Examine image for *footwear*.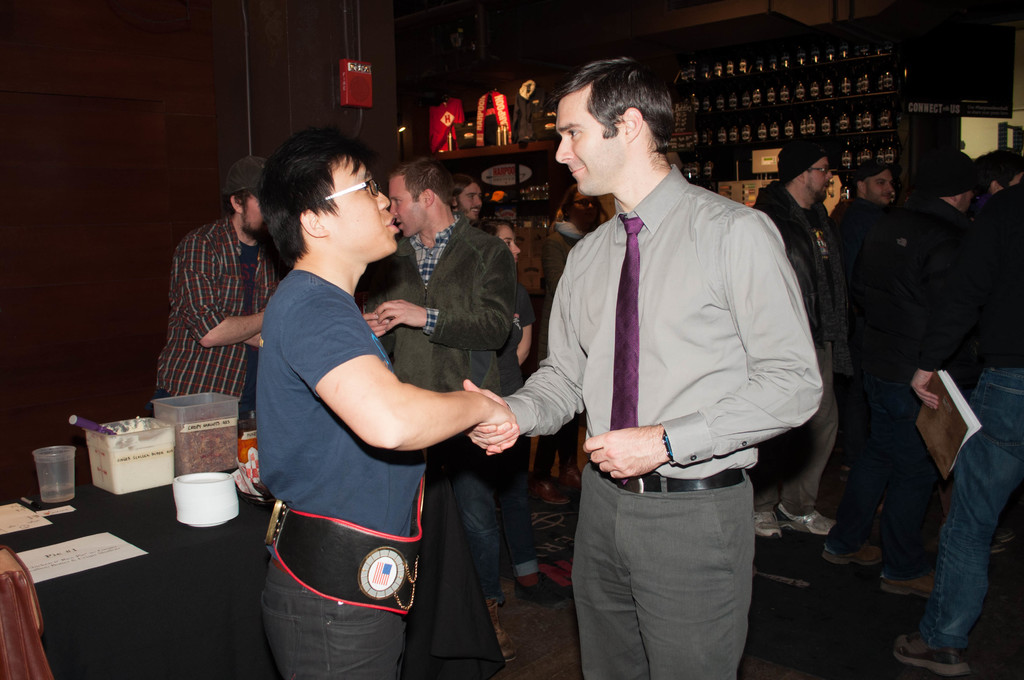
Examination result: detection(483, 597, 517, 660).
